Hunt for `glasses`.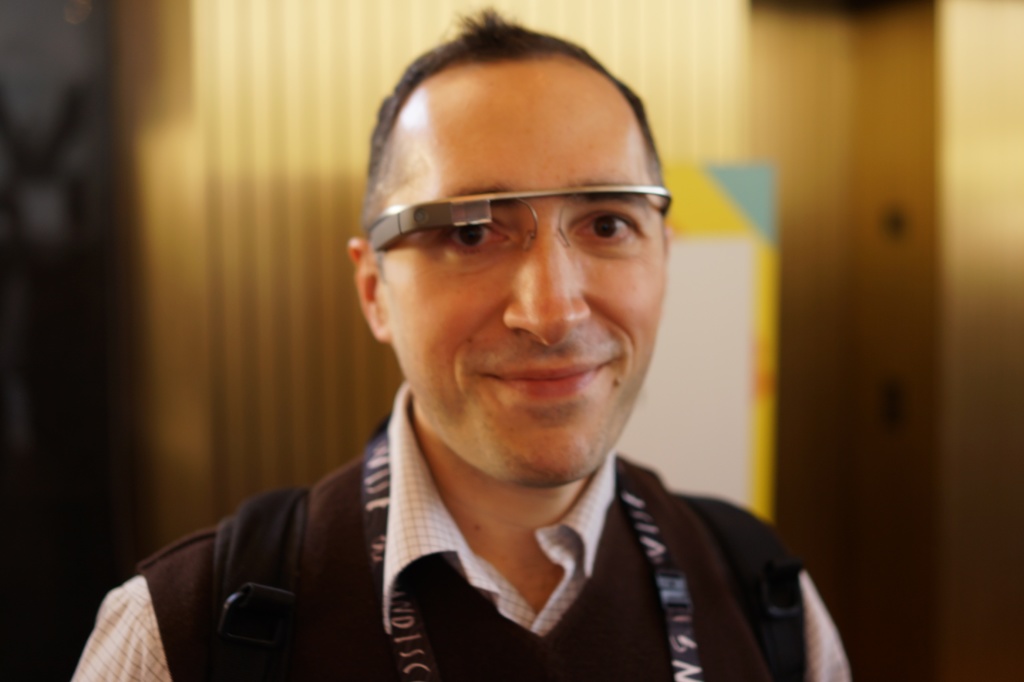
Hunted down at <bbox>357, 166, 680, 278</bbox>.
